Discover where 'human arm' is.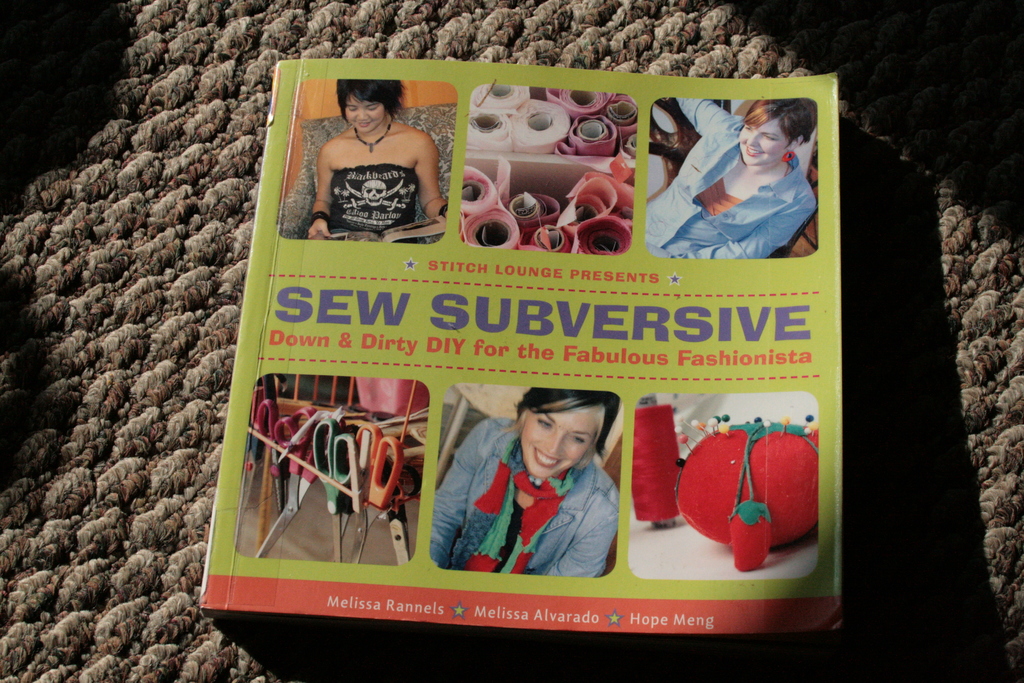
Discovered at select_region(545, 482, 620, 580).
